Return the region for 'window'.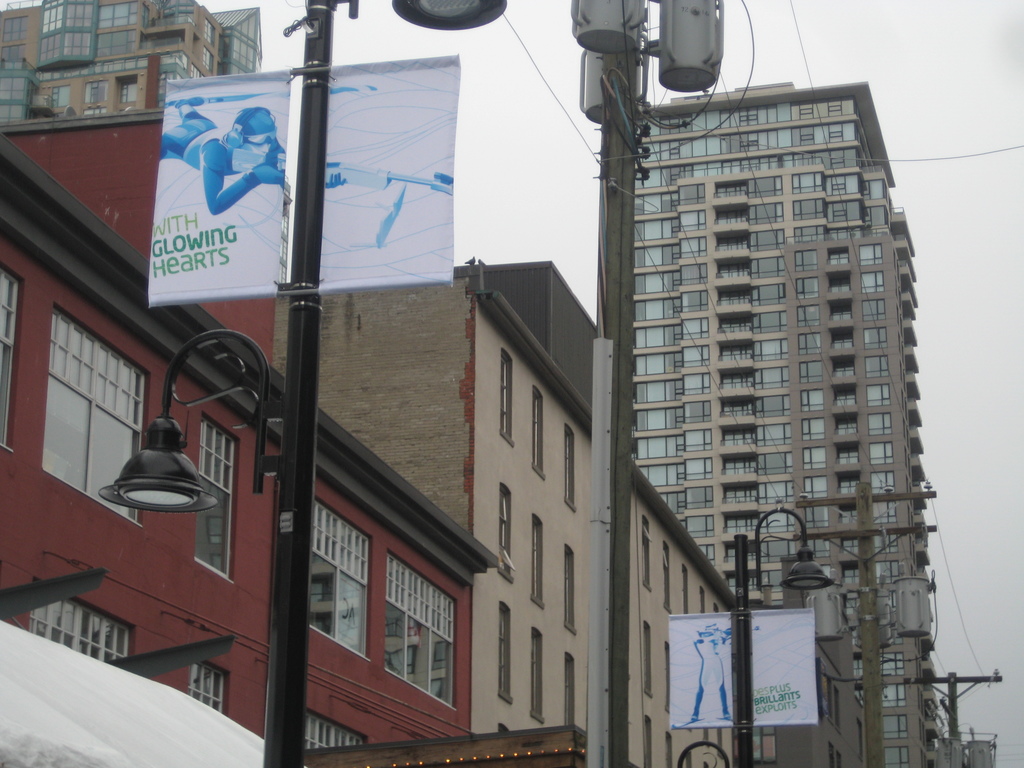
bbox=[45, 308, 148, 529].
